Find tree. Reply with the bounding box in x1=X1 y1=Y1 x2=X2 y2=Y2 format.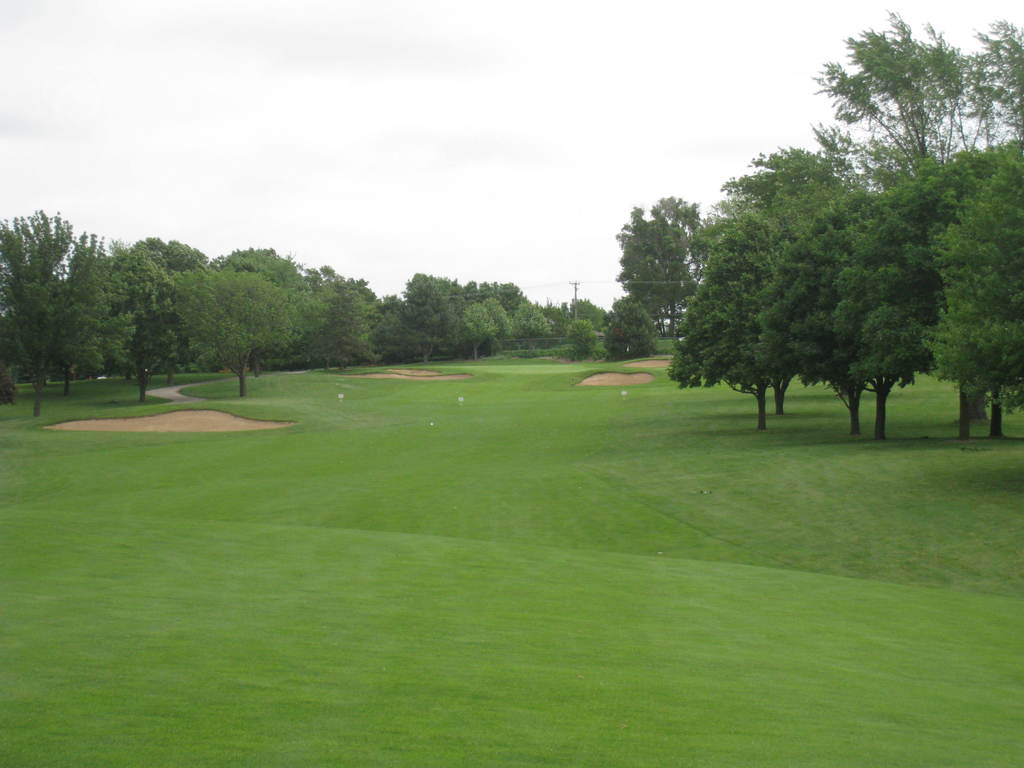
x1=321 y1=241 x2=366 y2=373.
